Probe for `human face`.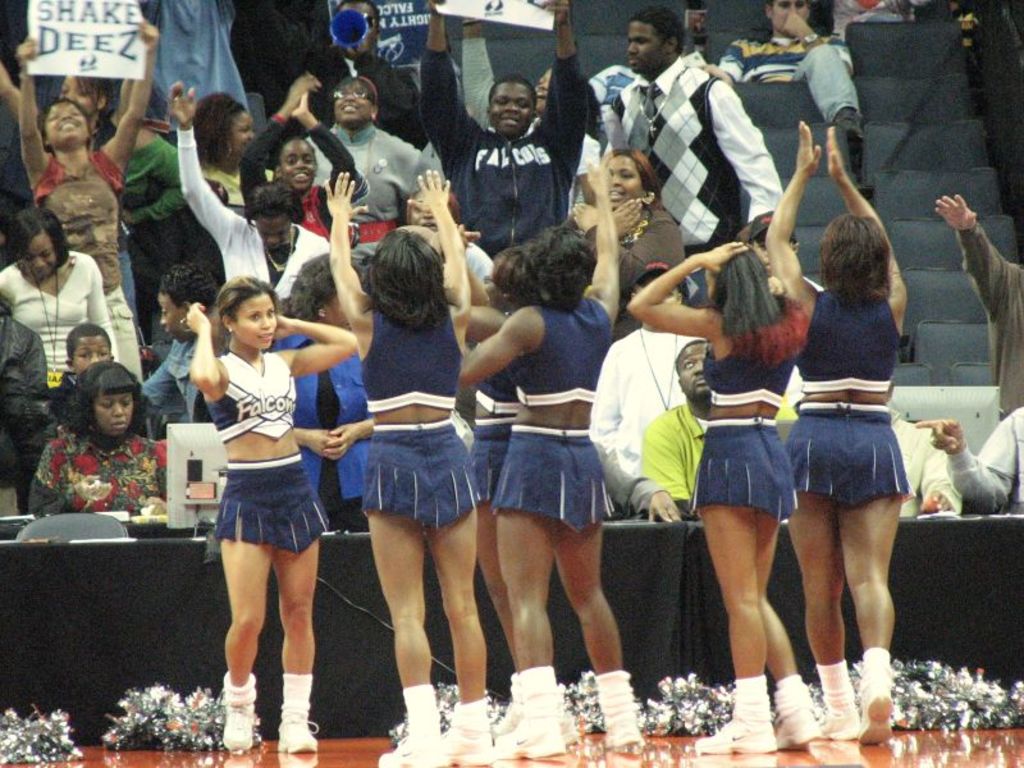
Probe result: [x1=238, y1=298, x2=278, y2=352].
